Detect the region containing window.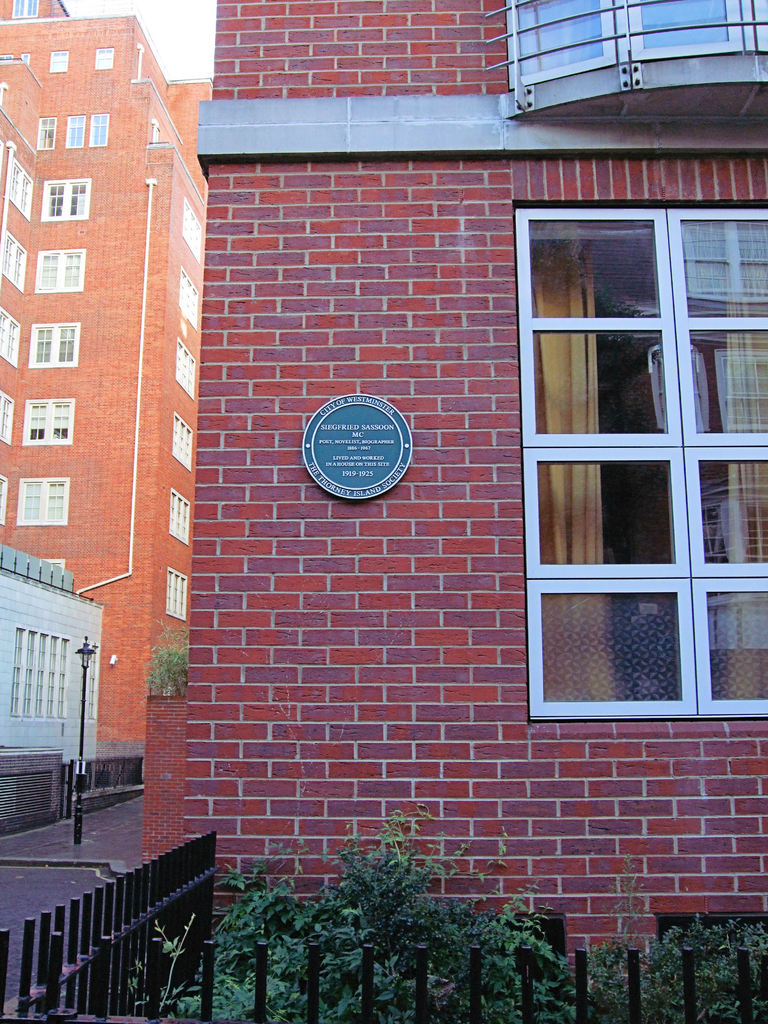
bbox(4, 157, 36, 220).
